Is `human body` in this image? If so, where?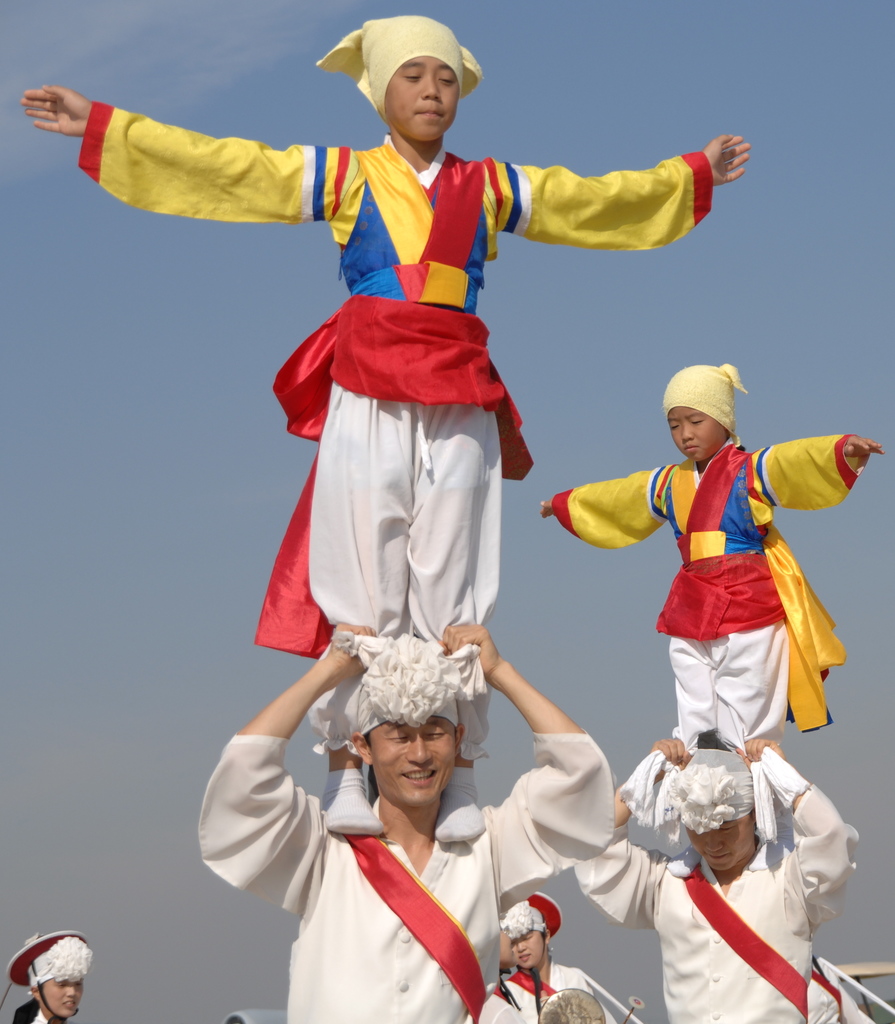
Yes, at {"x1": 549, "y1": 733, "x2": 883, "y2": 1023}.
